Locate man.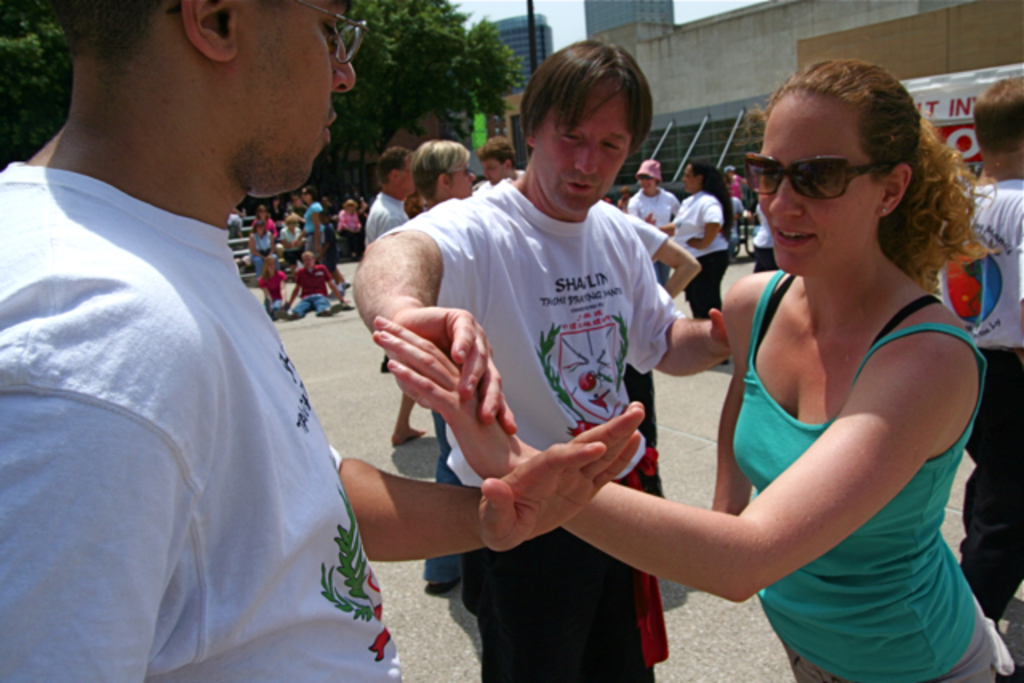
Bounding box: l=362, t=157, r=421, b=256.
